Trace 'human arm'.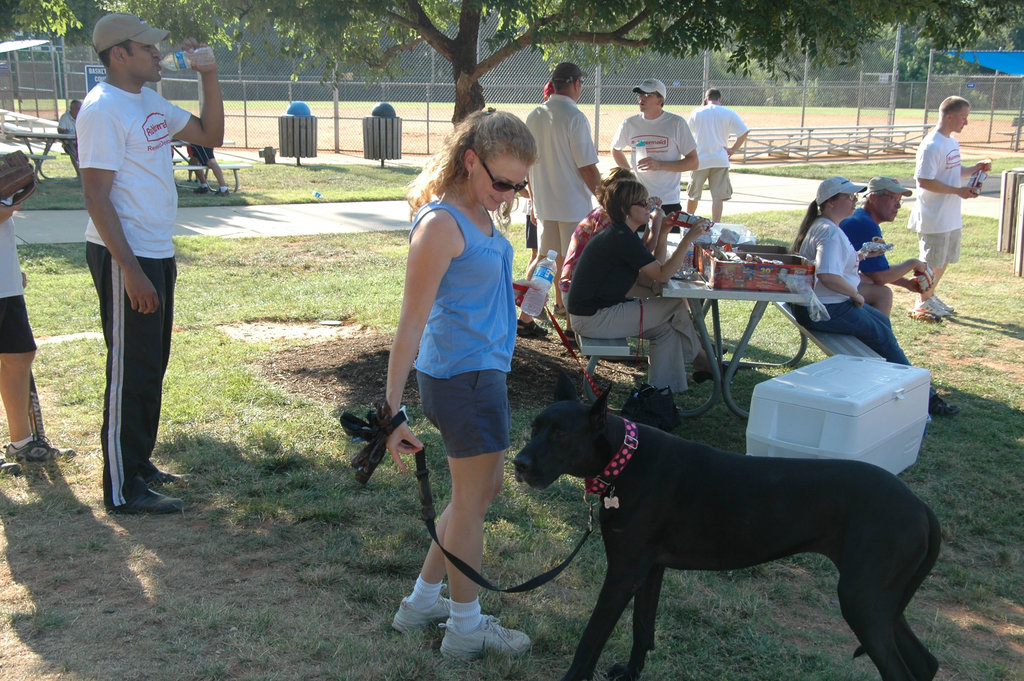
Traced to rect(614, 214, 711, 289).
